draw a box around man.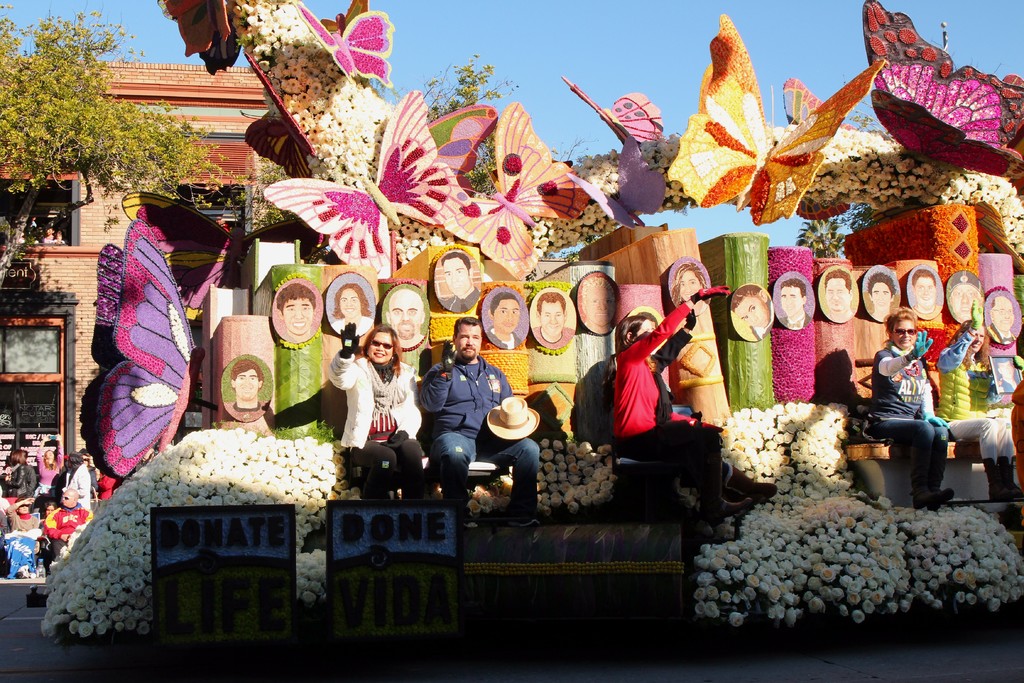
box=[224, 358, 271, 426].
